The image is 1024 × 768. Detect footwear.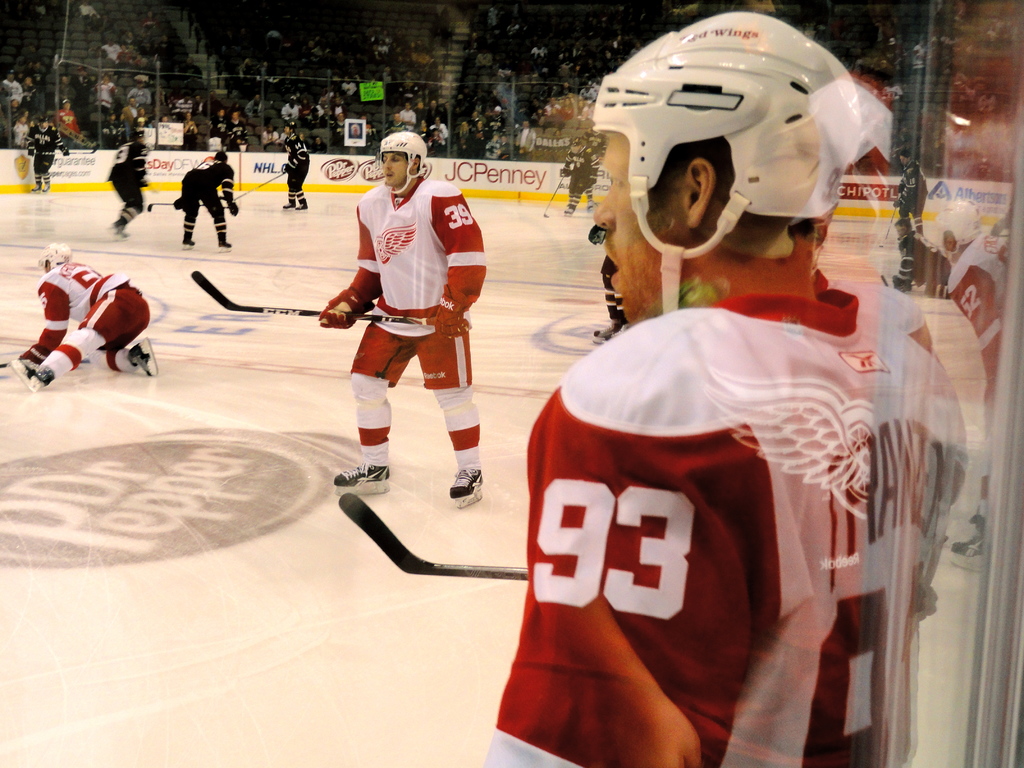
Detection: detection(296, 205, 308, 209).
